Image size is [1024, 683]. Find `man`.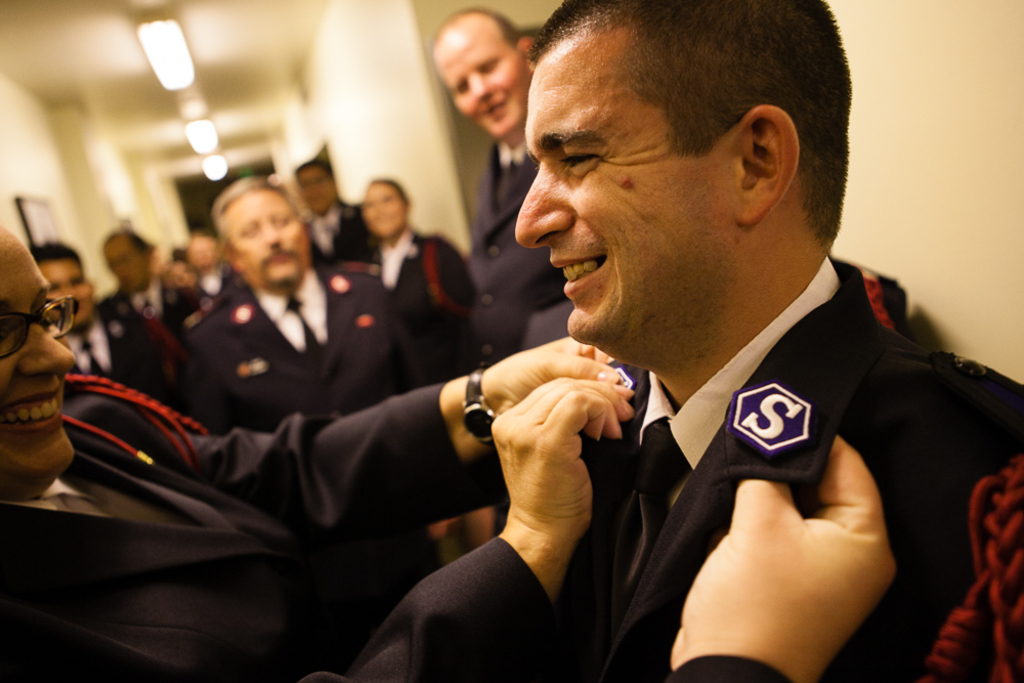
bbox=(95, 226, 189, 338).
